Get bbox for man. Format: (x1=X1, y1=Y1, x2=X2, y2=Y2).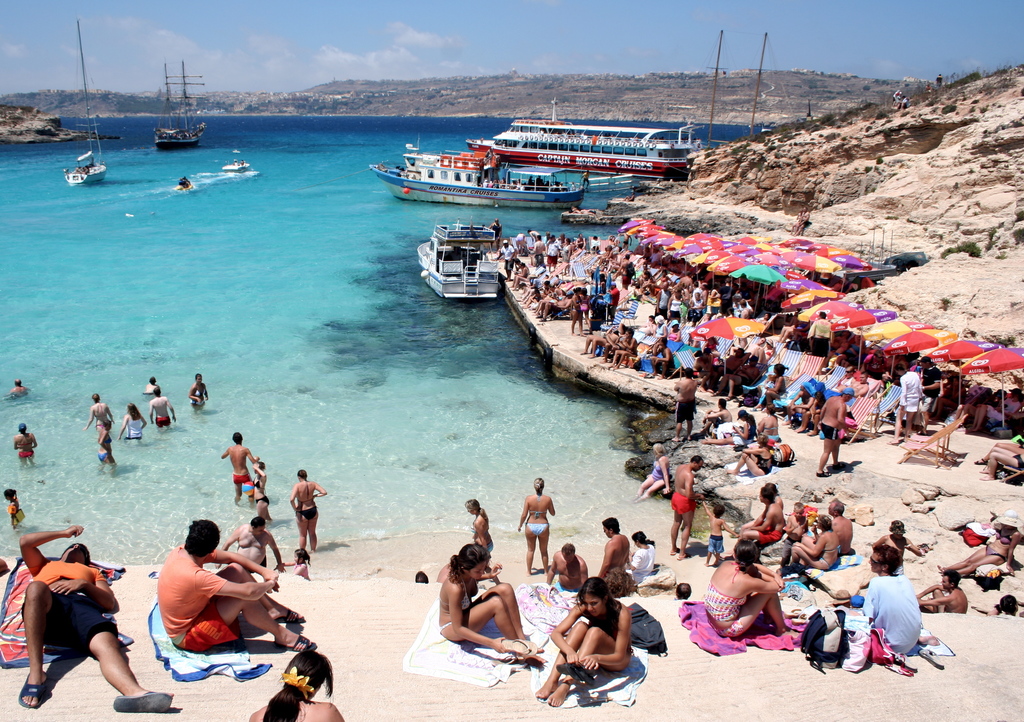
(x1=739, y1=299, x2=753, y2=319).
